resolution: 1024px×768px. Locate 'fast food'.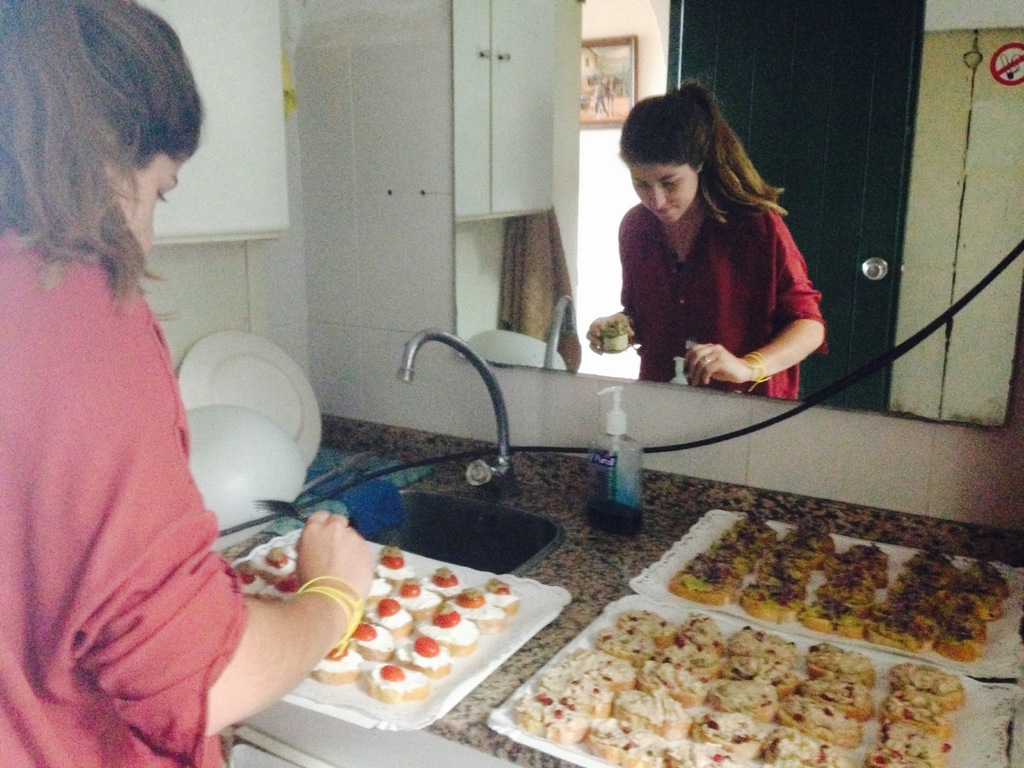
(778,698,865,749).
